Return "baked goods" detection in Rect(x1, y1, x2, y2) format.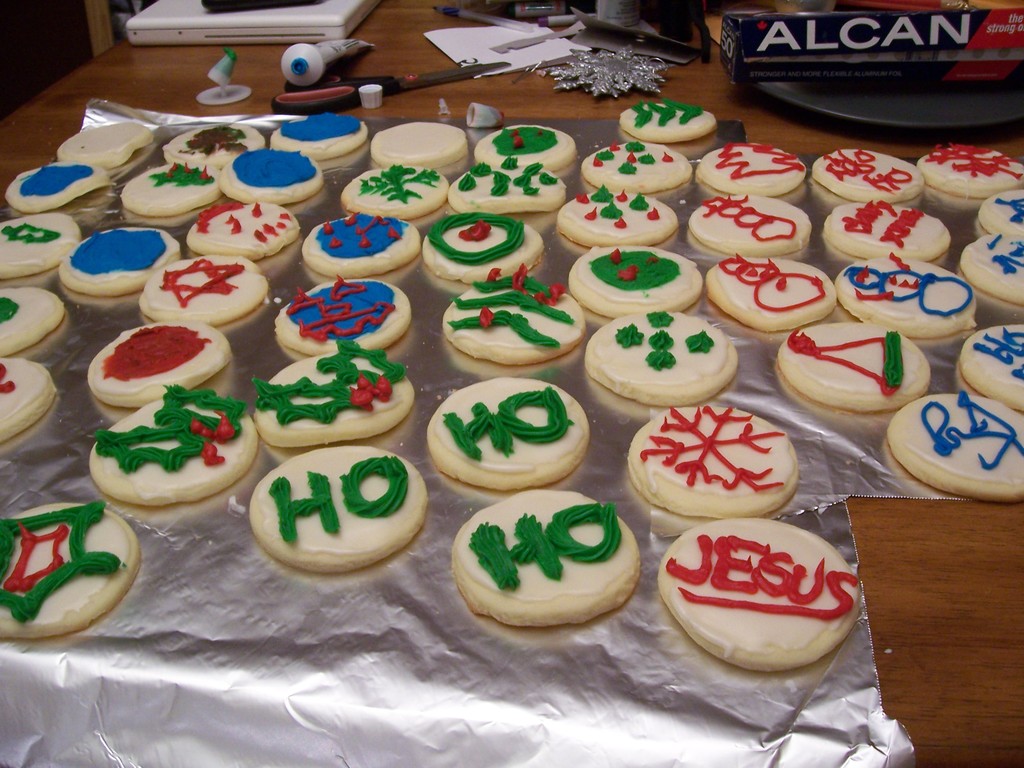
Rect(90, 385, 258, 502).
